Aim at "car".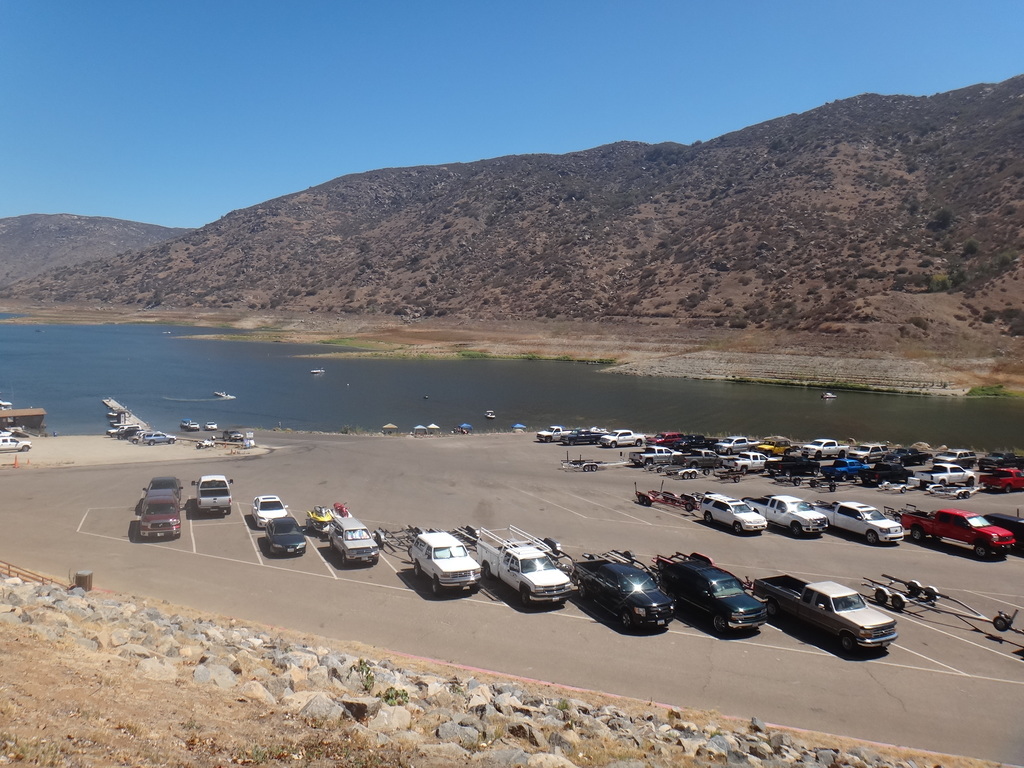
Aimed at crop(326, 517, 380, 566).
